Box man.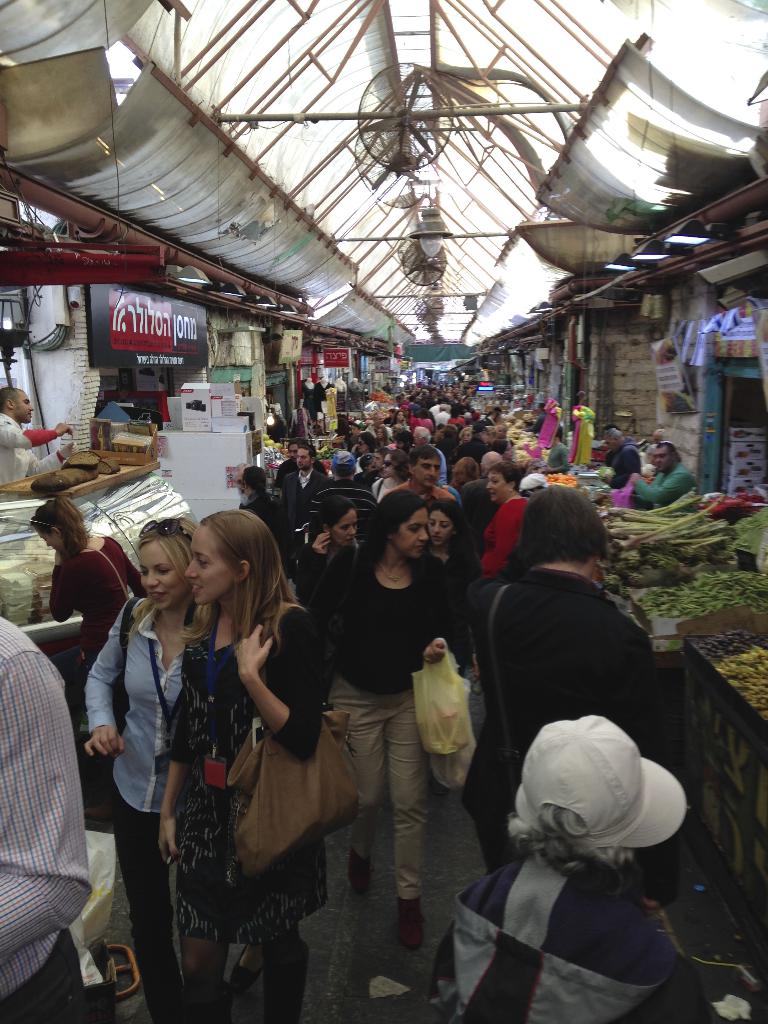
x1=278, y1=442, x2=334, y2=536.
